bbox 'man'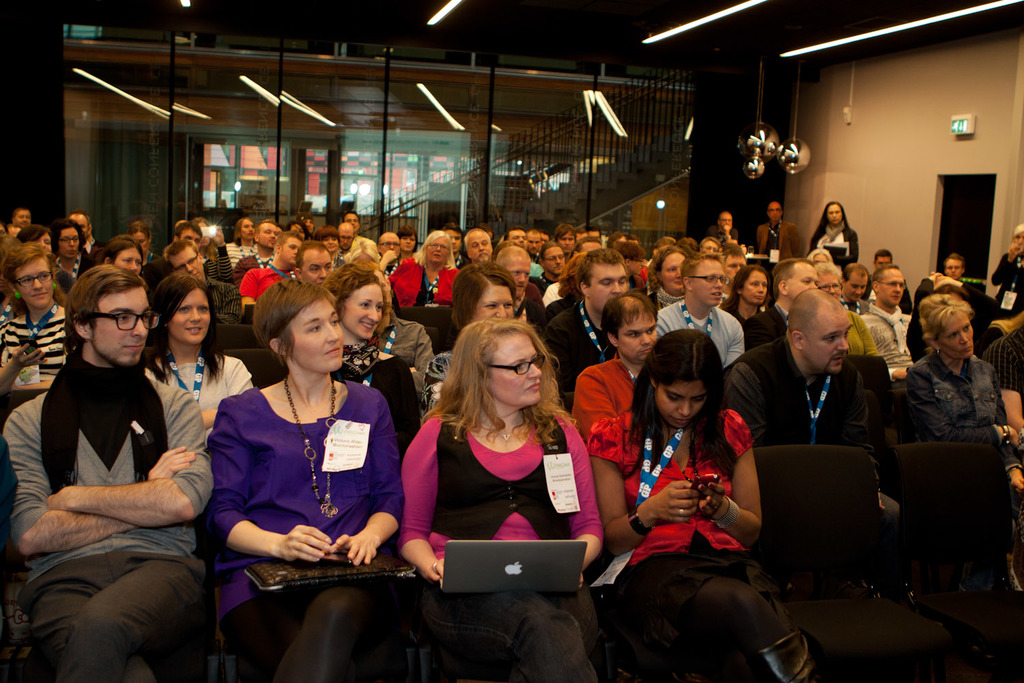
741/259/821/353
